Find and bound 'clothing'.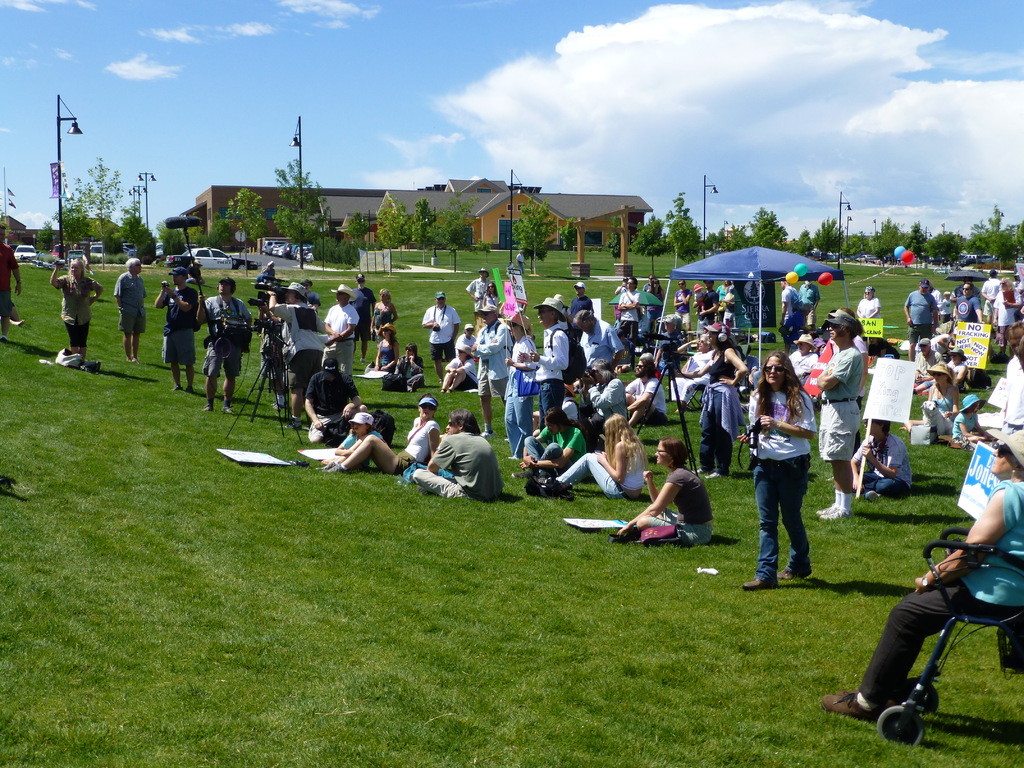
Bound: <bbox>148, 285, 203, 371</bbox>.
